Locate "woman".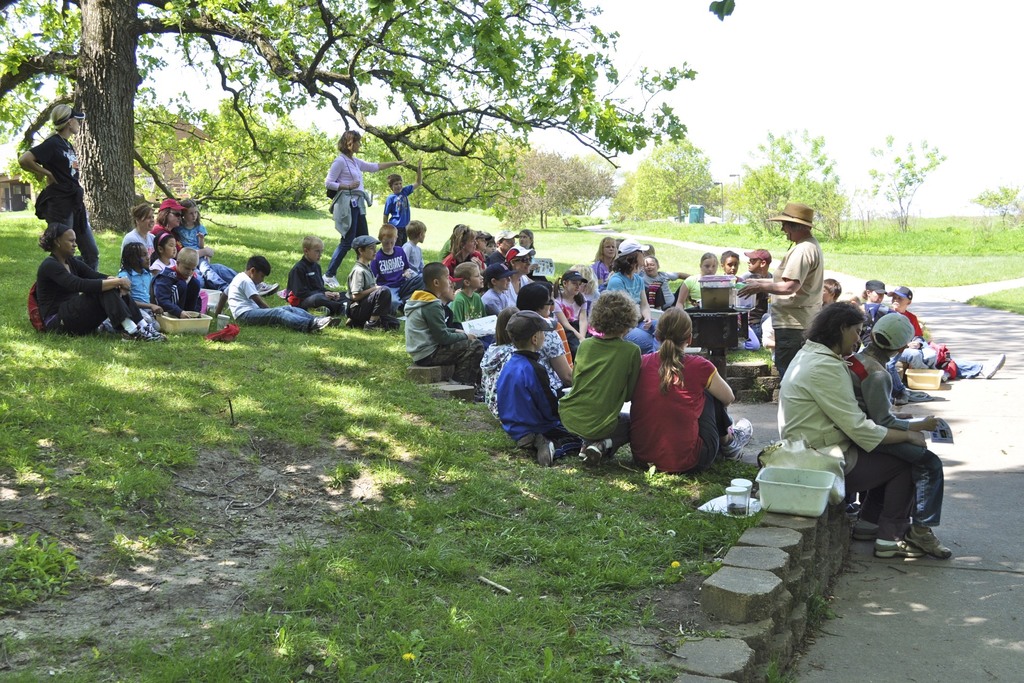
Bounding box: <region>803, 298, 941, 568</region>.
